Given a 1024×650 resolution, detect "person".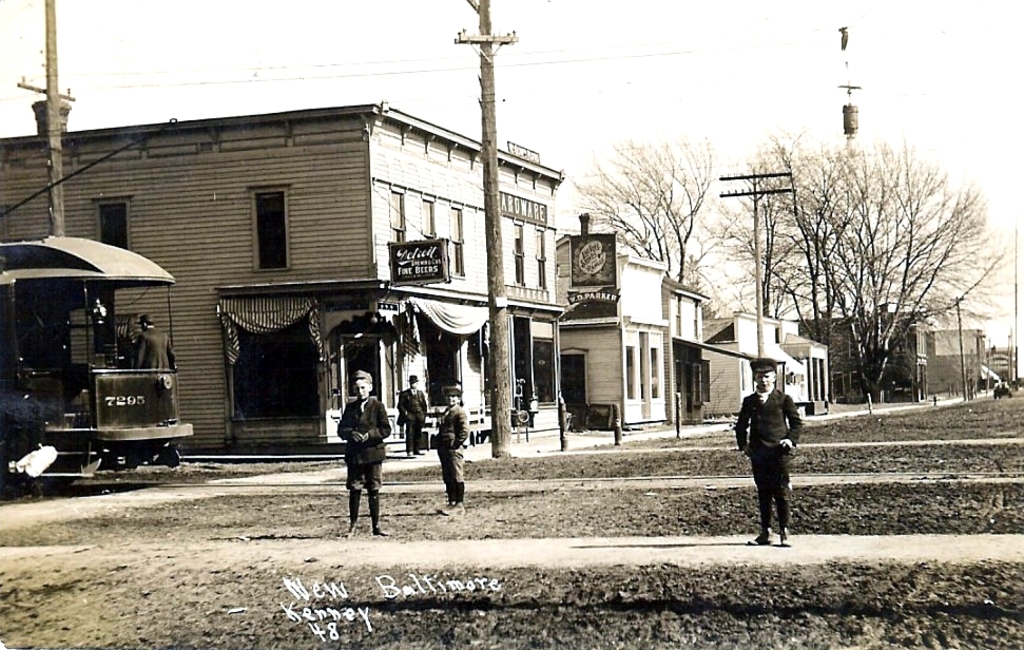
select_region(395, 378, 426, 453).
